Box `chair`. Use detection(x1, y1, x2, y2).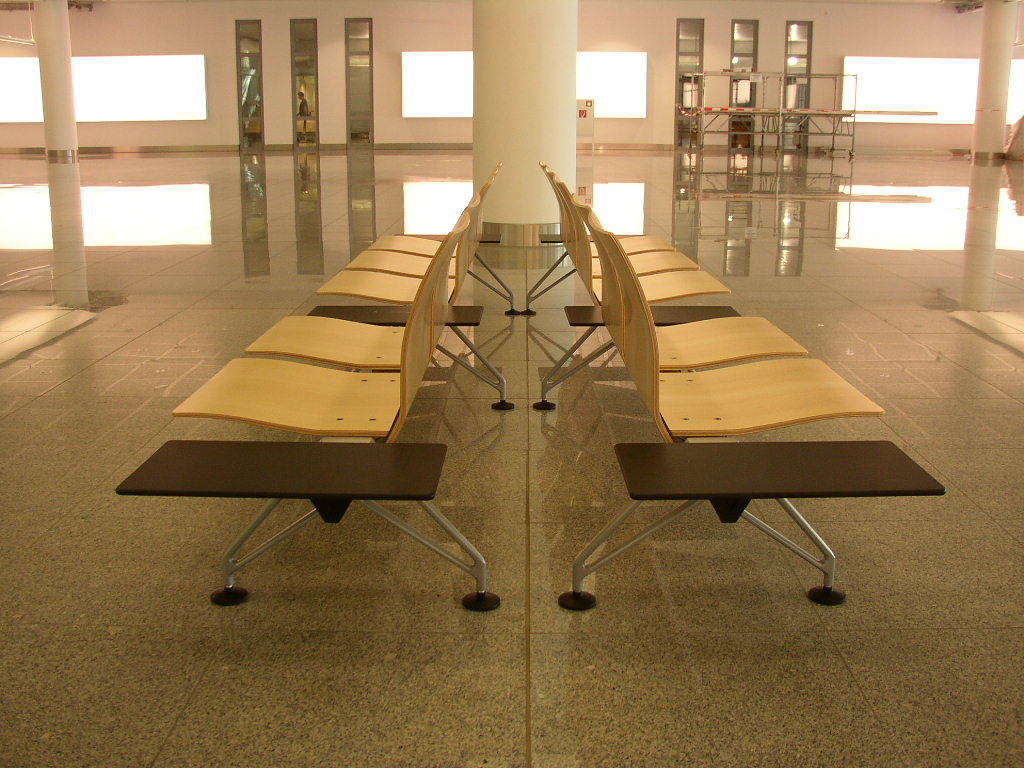
detection(542, 168, 703, 278).
